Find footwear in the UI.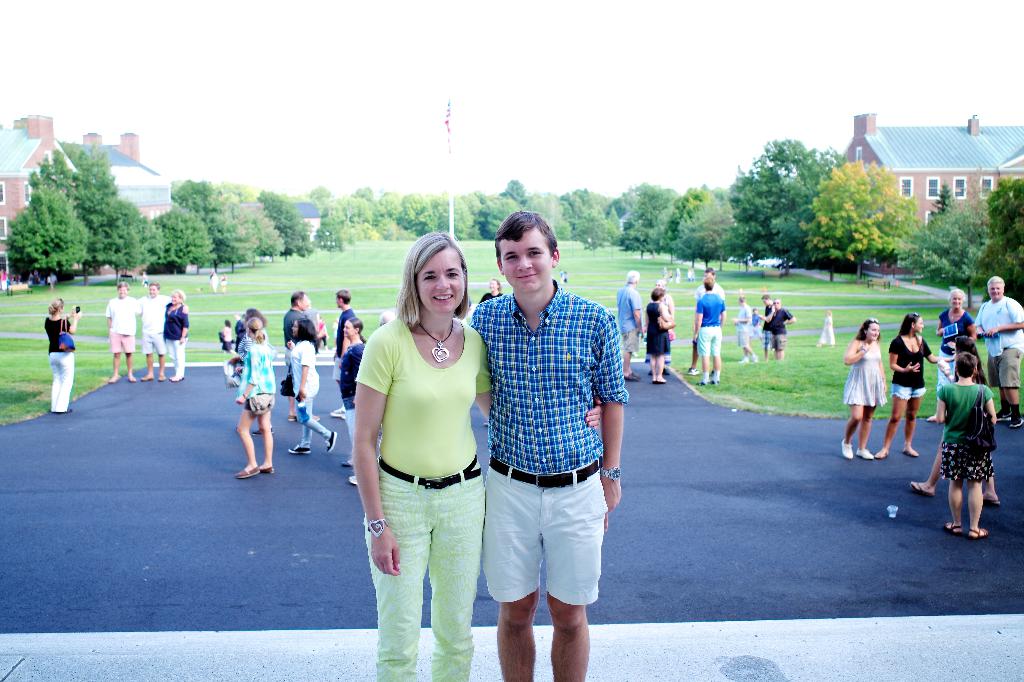
UI element at [312,410,320,422].
